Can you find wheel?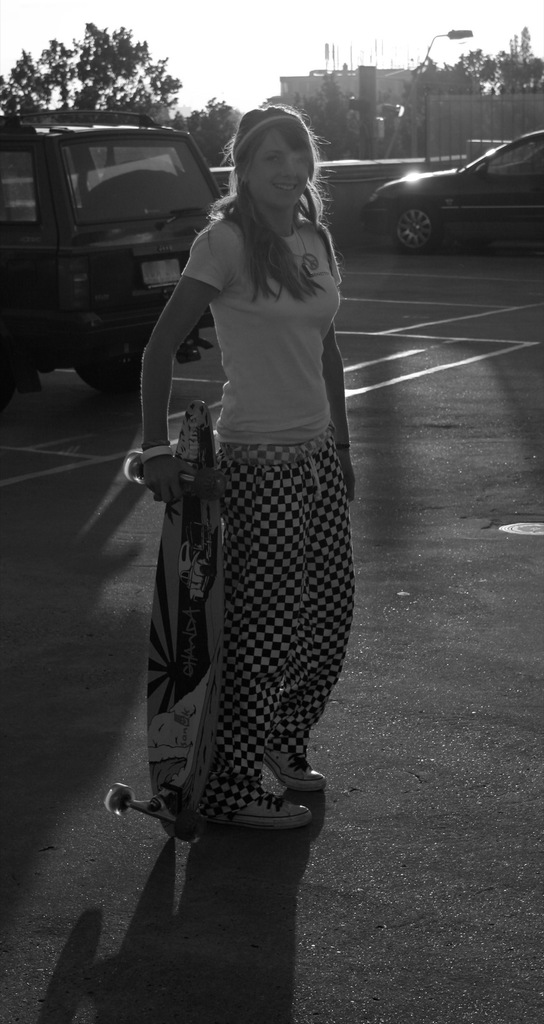
Yes, bounding box: 390:201:437:253.
